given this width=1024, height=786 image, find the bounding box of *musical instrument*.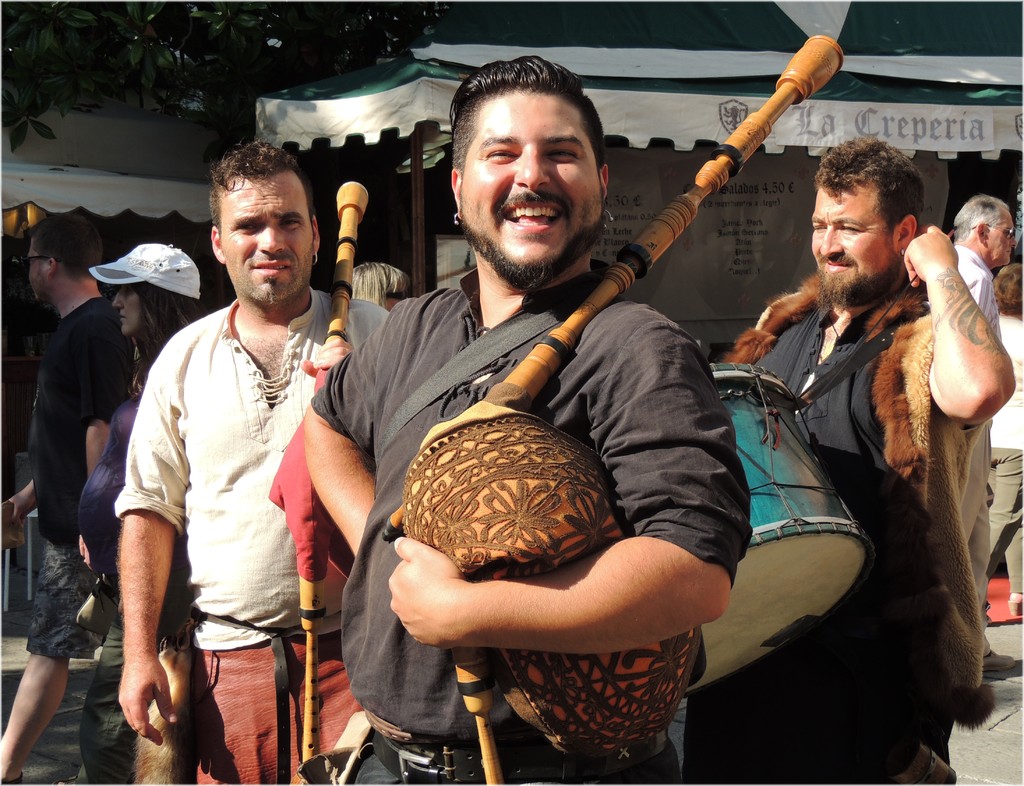
[left=375, top=33, right=844, bottom=544].
